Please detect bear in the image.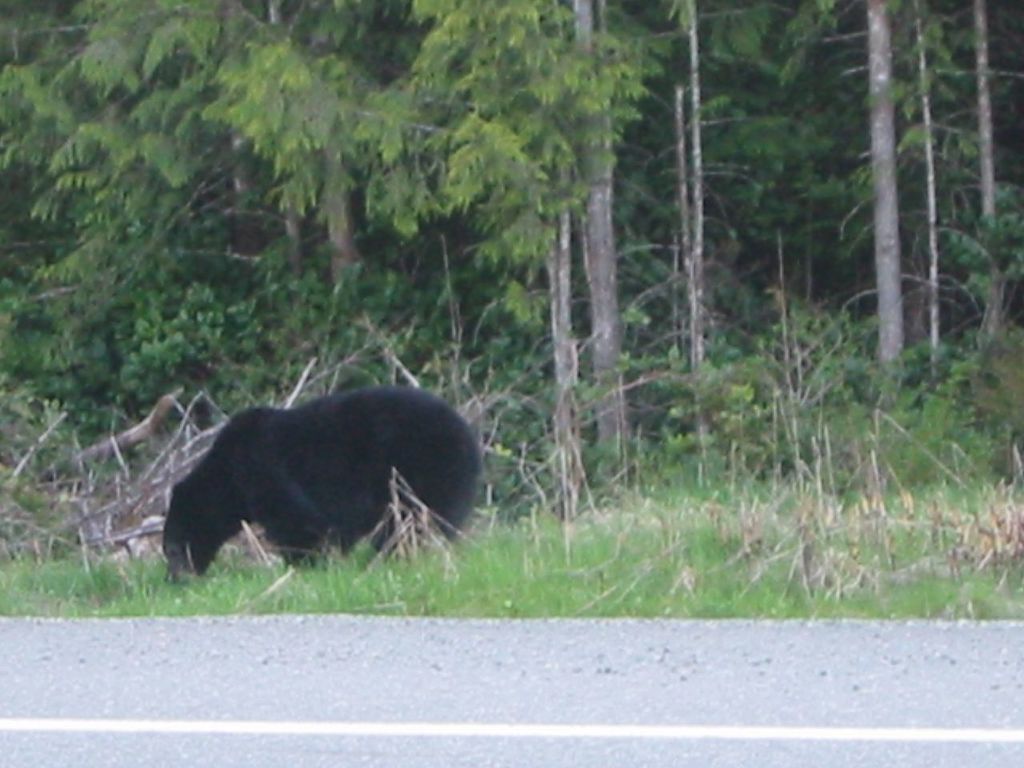
[left=161, top=383, right=481, bottom=586].
